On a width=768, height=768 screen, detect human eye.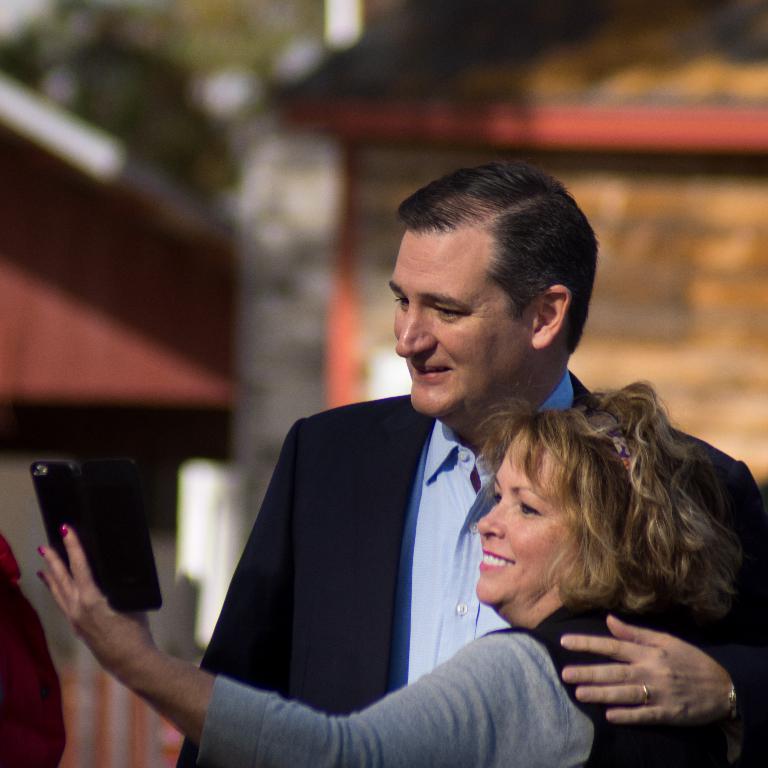
391,290,412,312.
